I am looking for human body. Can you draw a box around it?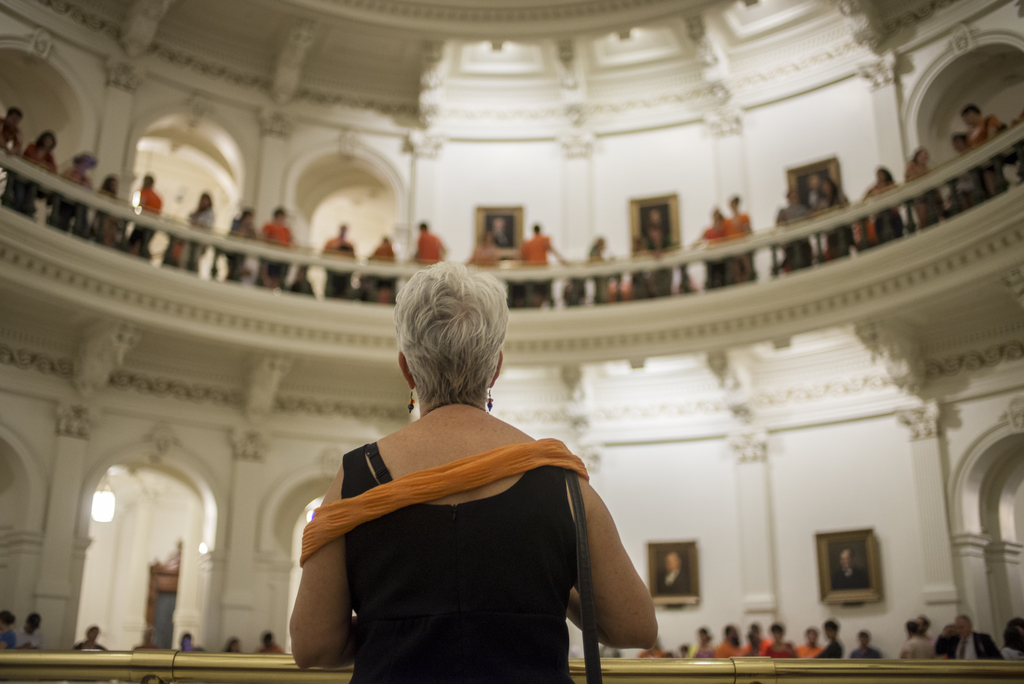
Sure, the bounding box is 14 610 39 649.
